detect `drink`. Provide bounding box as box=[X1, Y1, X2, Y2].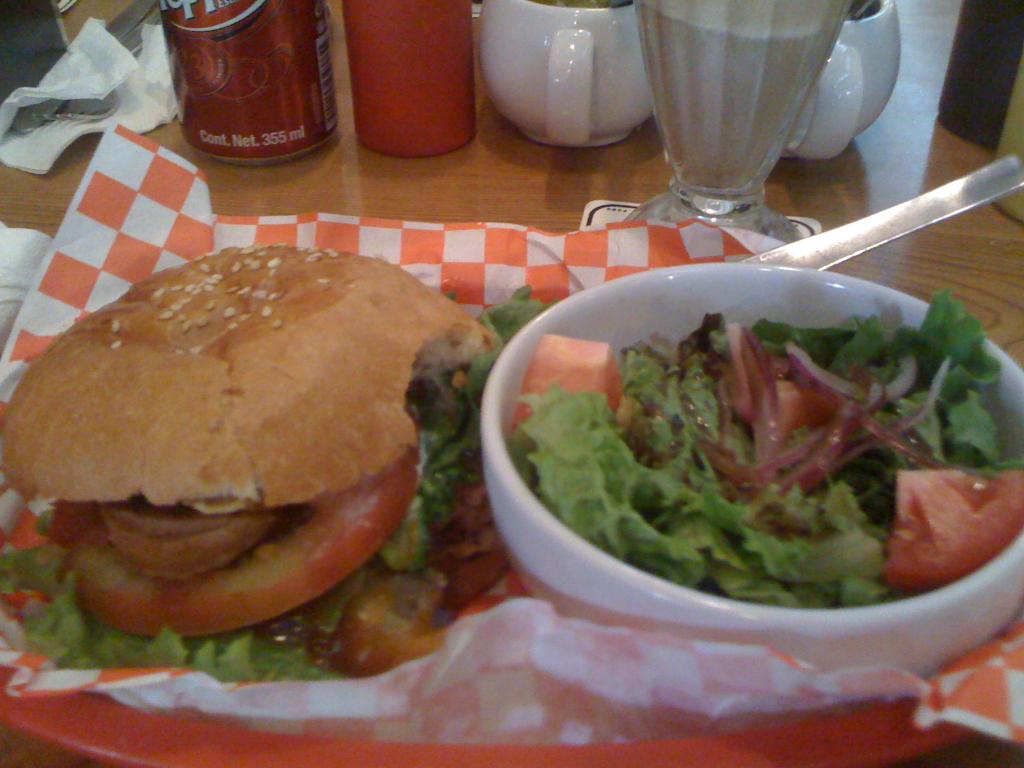
box=[626, 1, 842, 198].
